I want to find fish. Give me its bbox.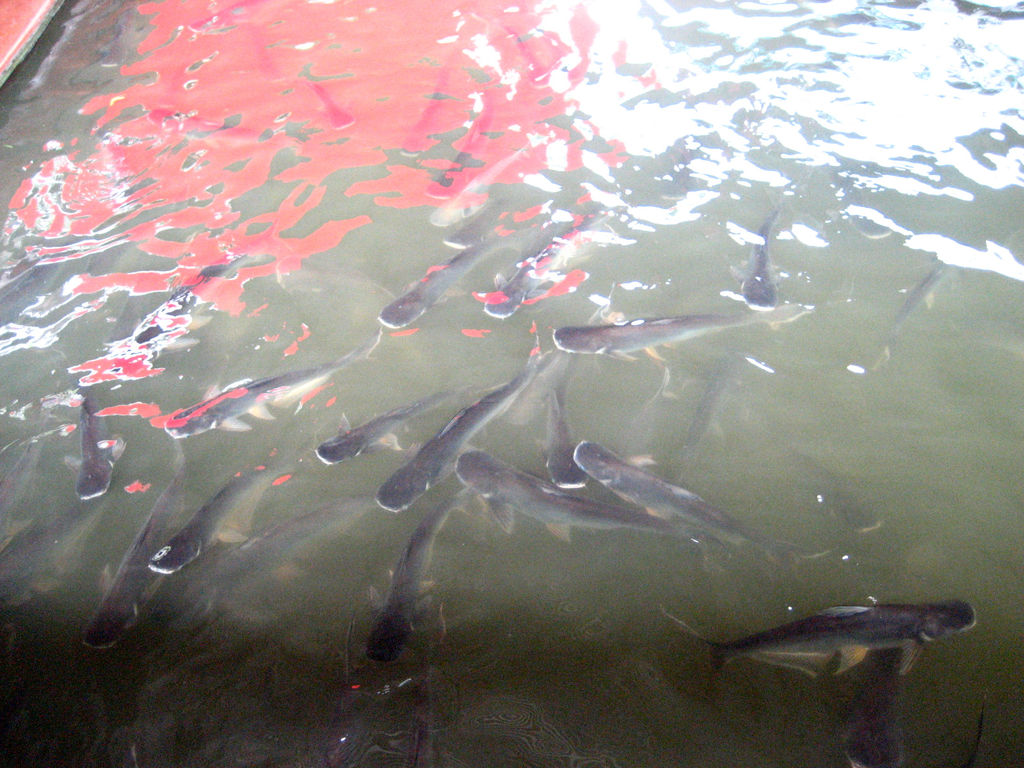
select_region(453, 445, 667, 536).
